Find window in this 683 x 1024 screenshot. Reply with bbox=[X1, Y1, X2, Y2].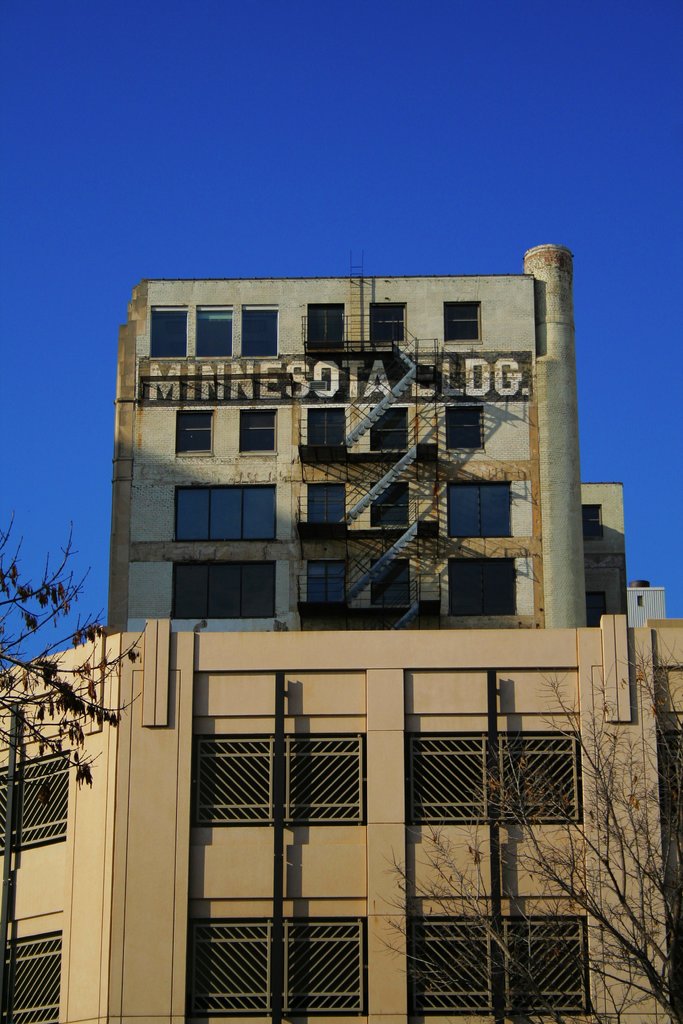
bbox=[308, 408, 347, 451].
